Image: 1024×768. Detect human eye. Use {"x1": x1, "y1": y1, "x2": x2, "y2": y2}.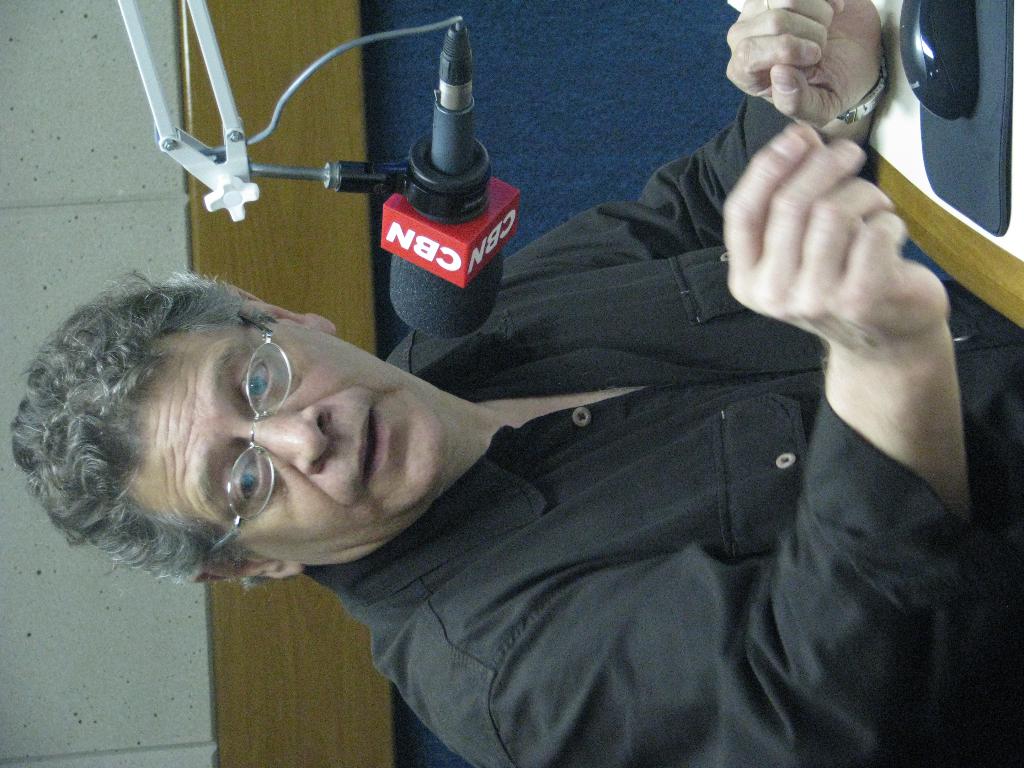
{"x1": 225, "y1": 451, "x2": 276, "y2": 514}.
